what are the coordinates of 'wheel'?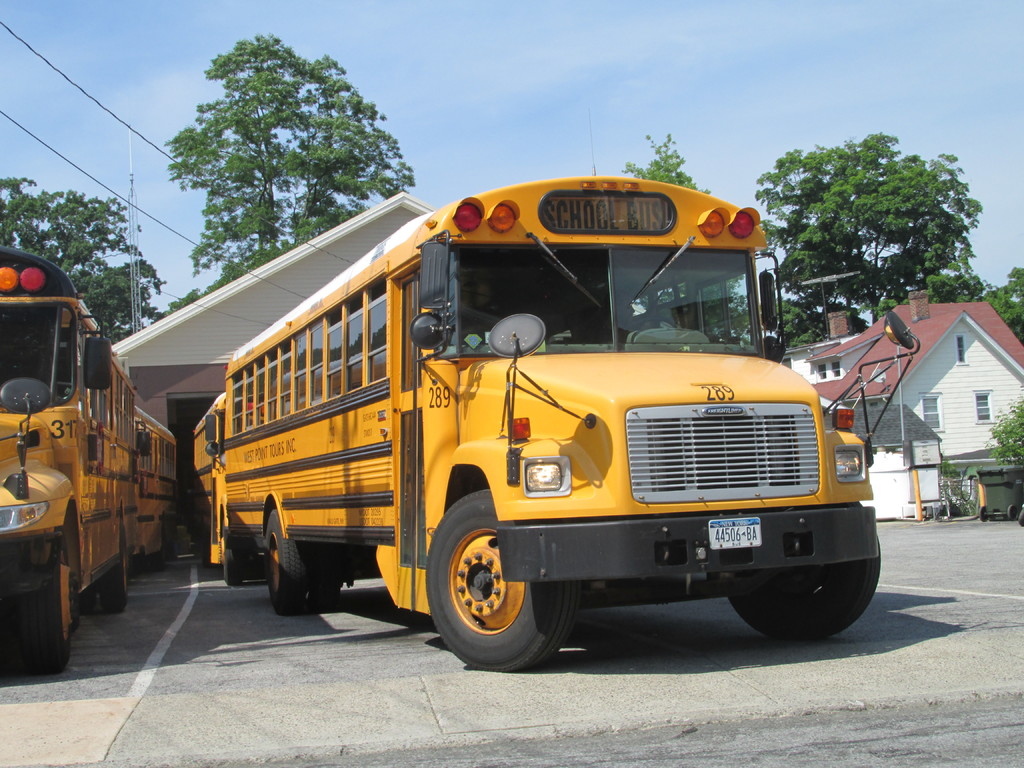
Rect(717, 531, 884, 648).
